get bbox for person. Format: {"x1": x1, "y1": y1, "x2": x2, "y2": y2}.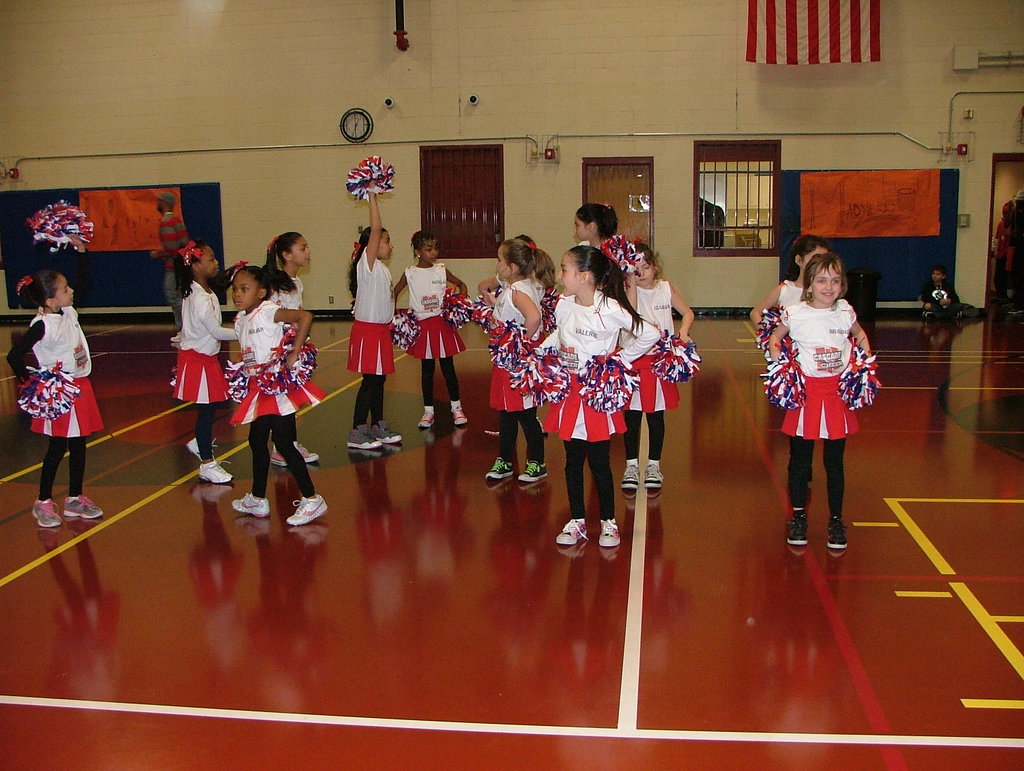
{"x1": 263, "y1": 229, "x2": 324, "y2": 473}.
